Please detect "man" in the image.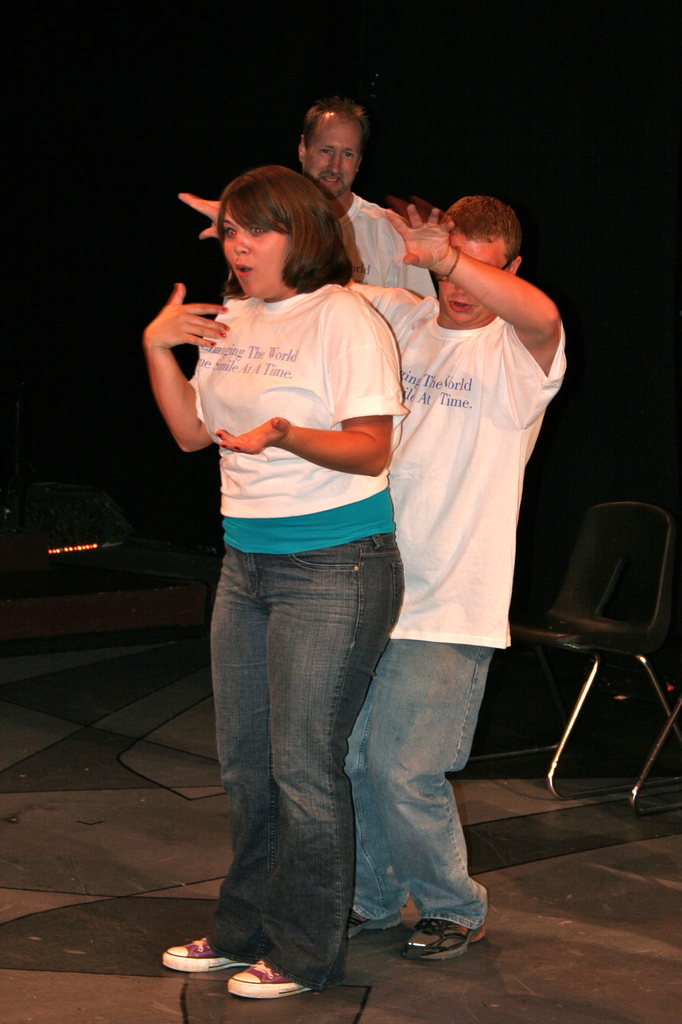
locate(295, 99, 440, 316).
